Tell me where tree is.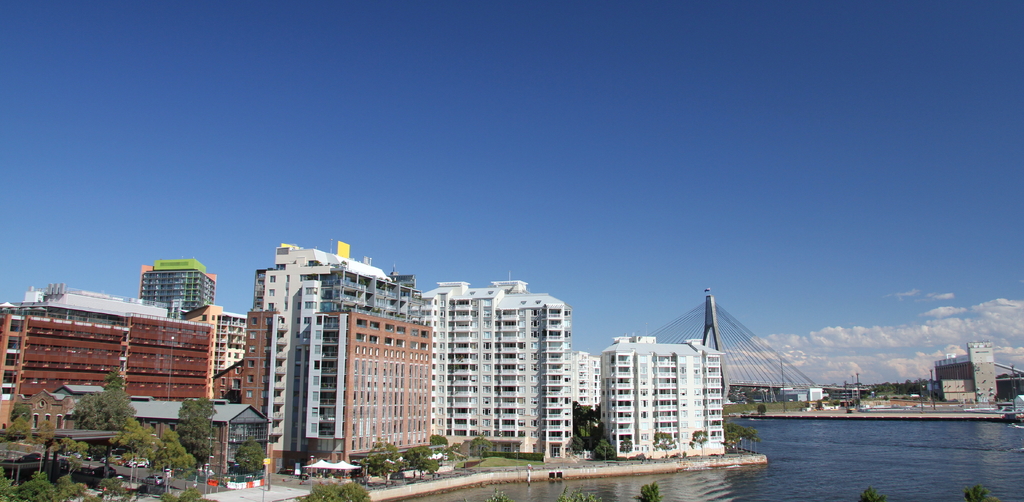
tree is at 632, 482, 658, 501.
